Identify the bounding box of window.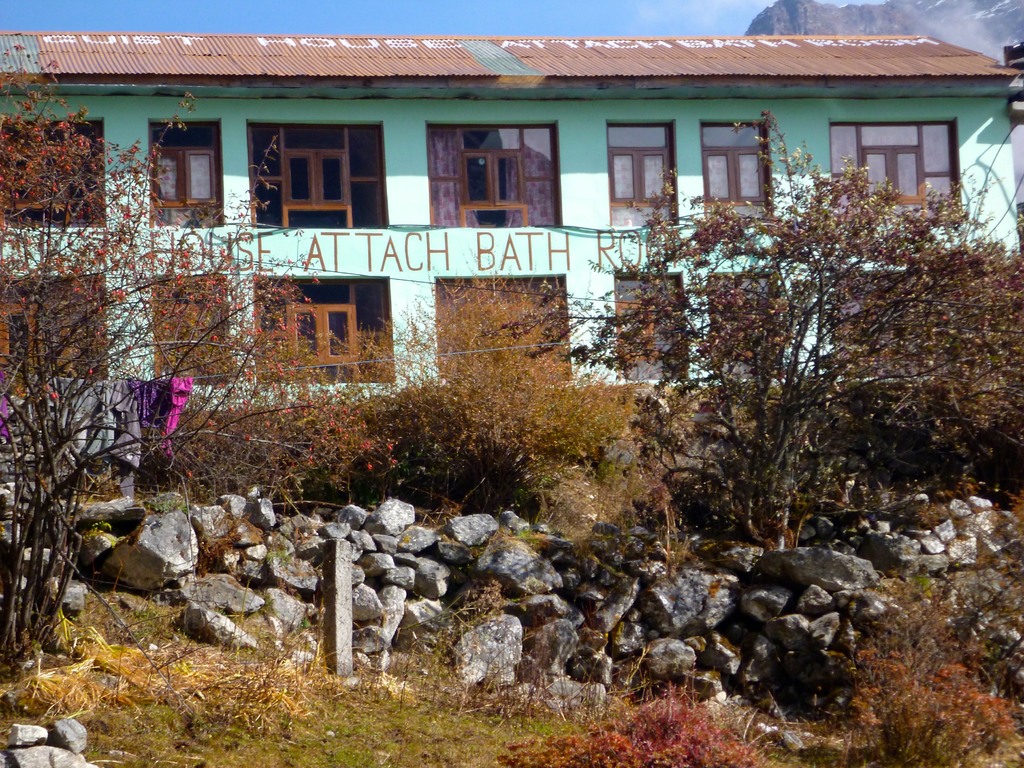
x1=707 y1=111 x2=776 y2=204.
